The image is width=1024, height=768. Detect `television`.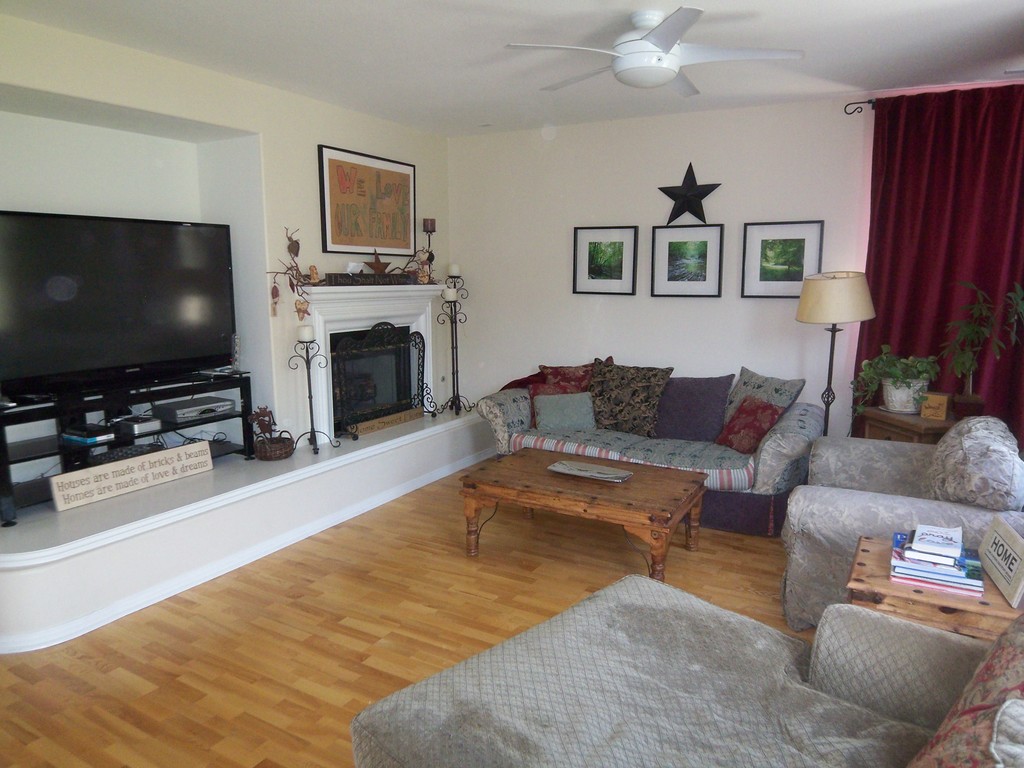
Detection: <box>0,208,238,401</box>.
